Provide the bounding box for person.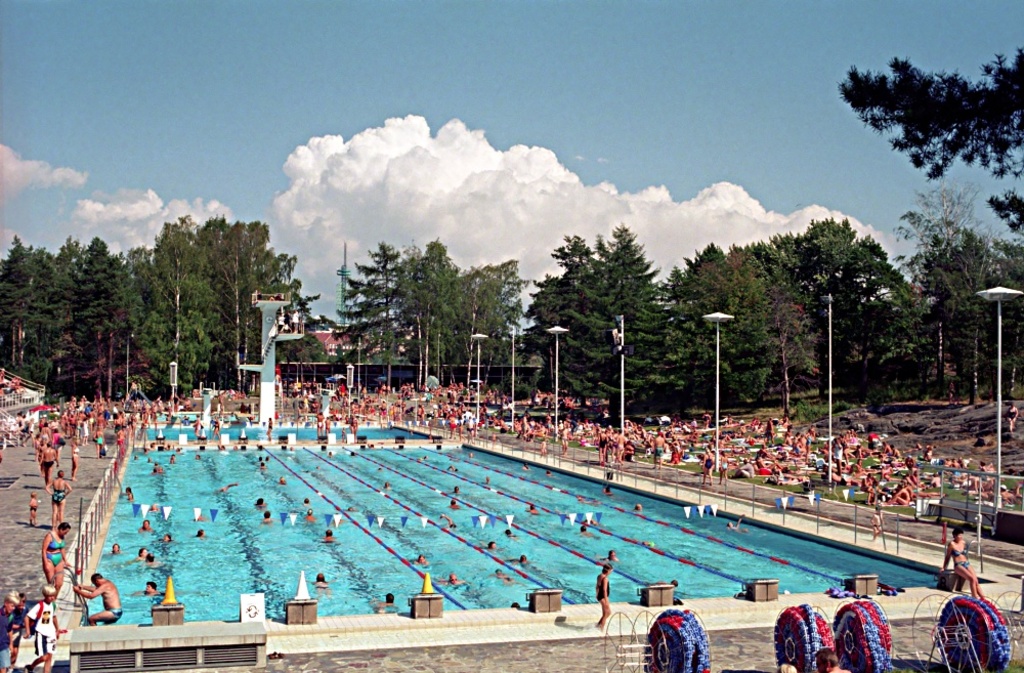
rect(163, 539, 171, 542).
